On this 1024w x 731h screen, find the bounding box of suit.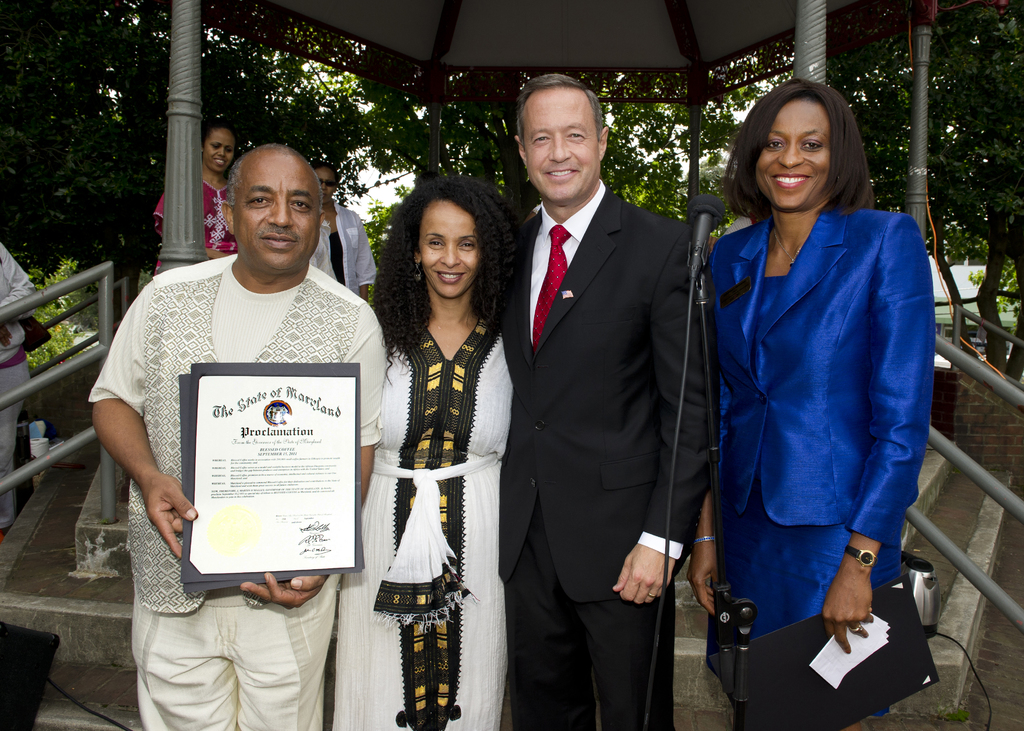
Bounding box: pyautogui.locateOnScreen(700, 204, 938, 720).
